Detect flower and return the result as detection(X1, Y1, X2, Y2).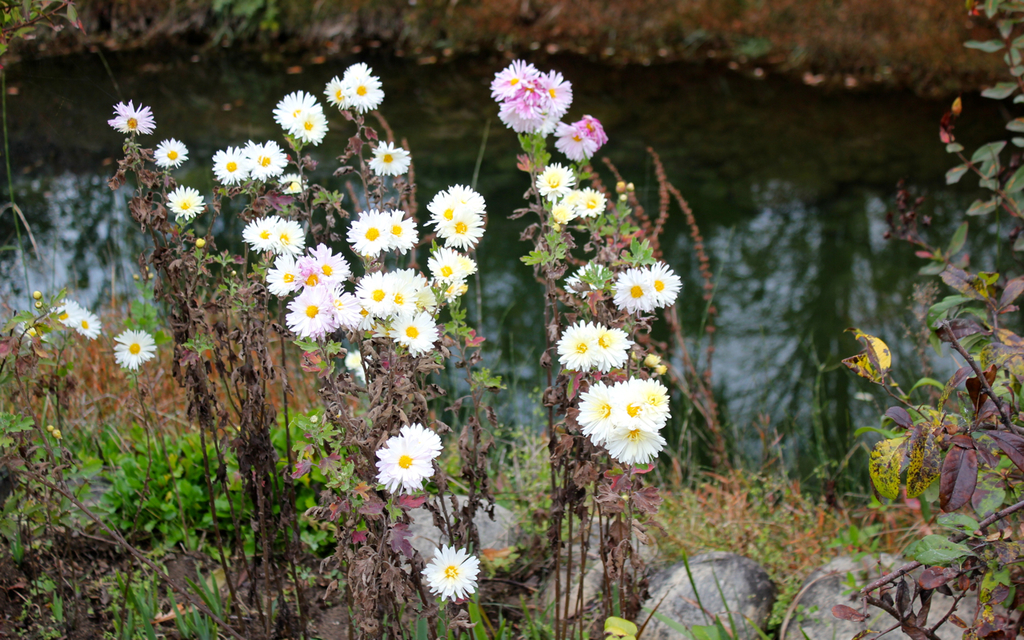
detection(390, 308, 435, 352).
